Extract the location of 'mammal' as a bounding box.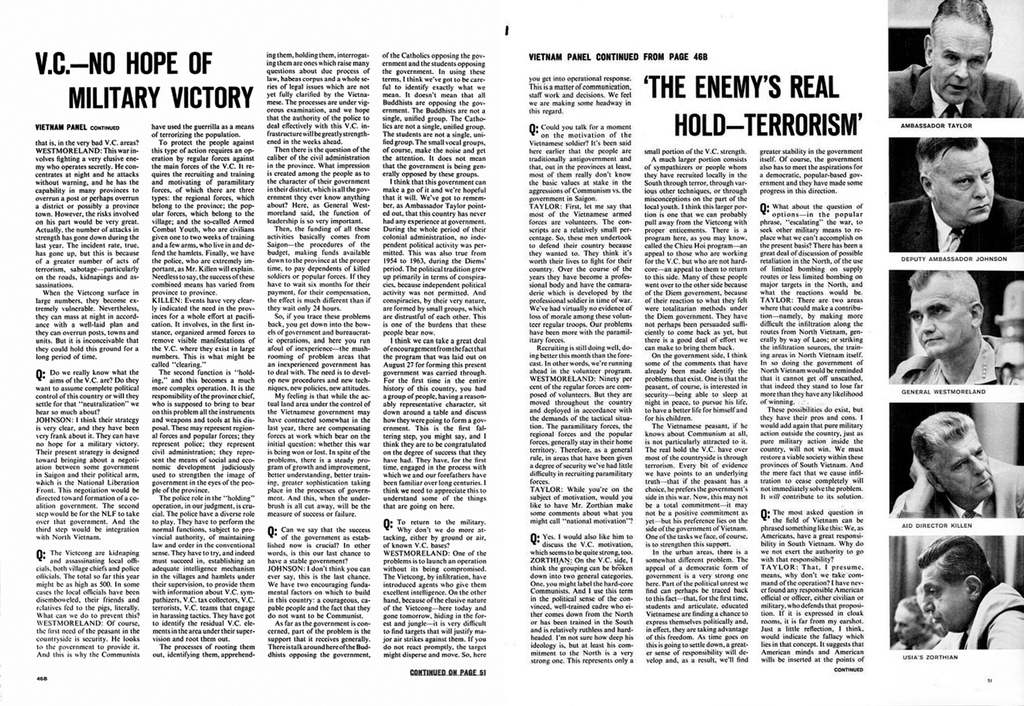
l=888, t=591, r=939, b=646.
